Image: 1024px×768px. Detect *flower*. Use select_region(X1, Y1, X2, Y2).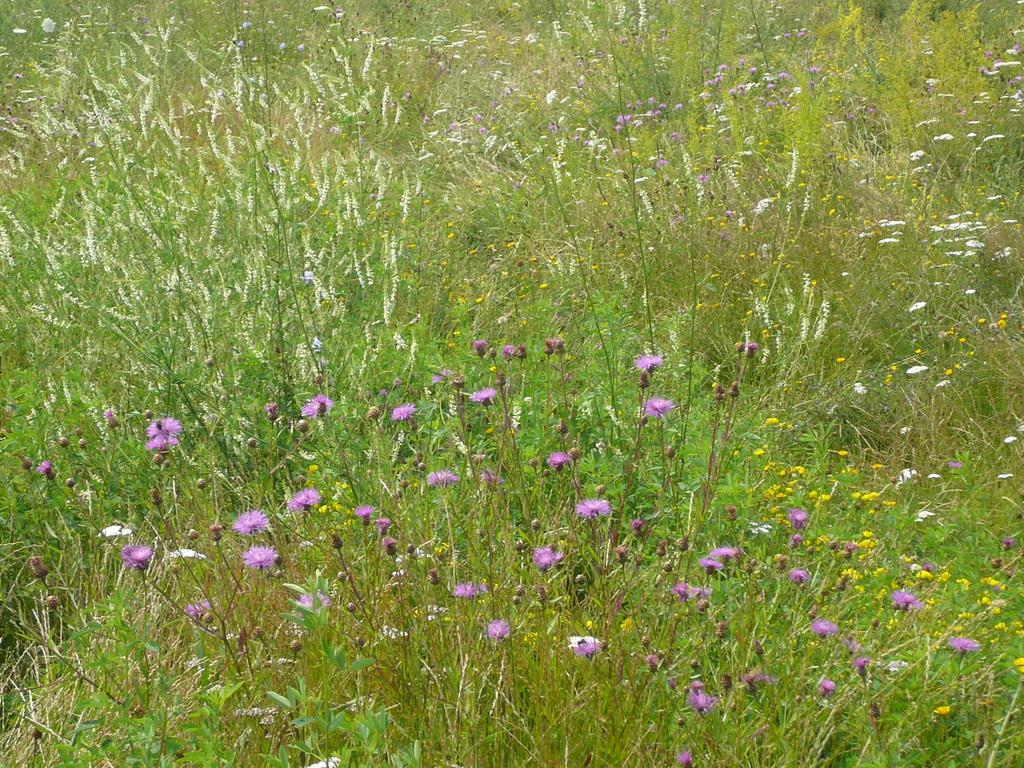
select_region(546, 452, 572, 474).
